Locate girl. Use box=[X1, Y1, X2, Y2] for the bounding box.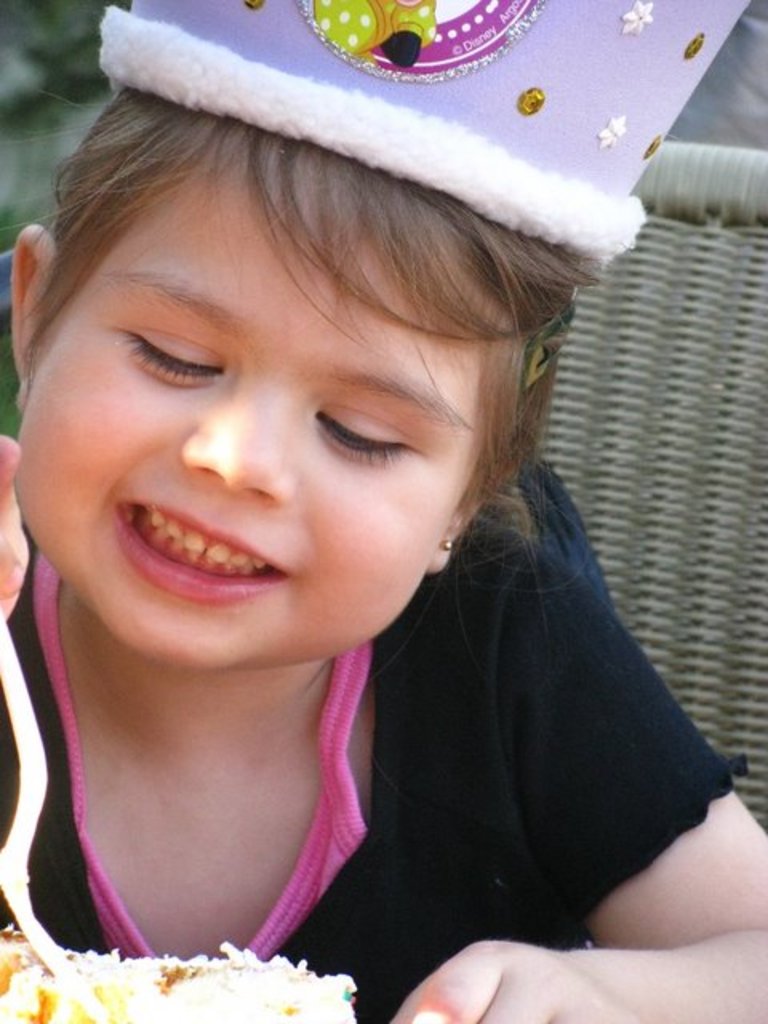
box=[0, 0, 766, 1022].
